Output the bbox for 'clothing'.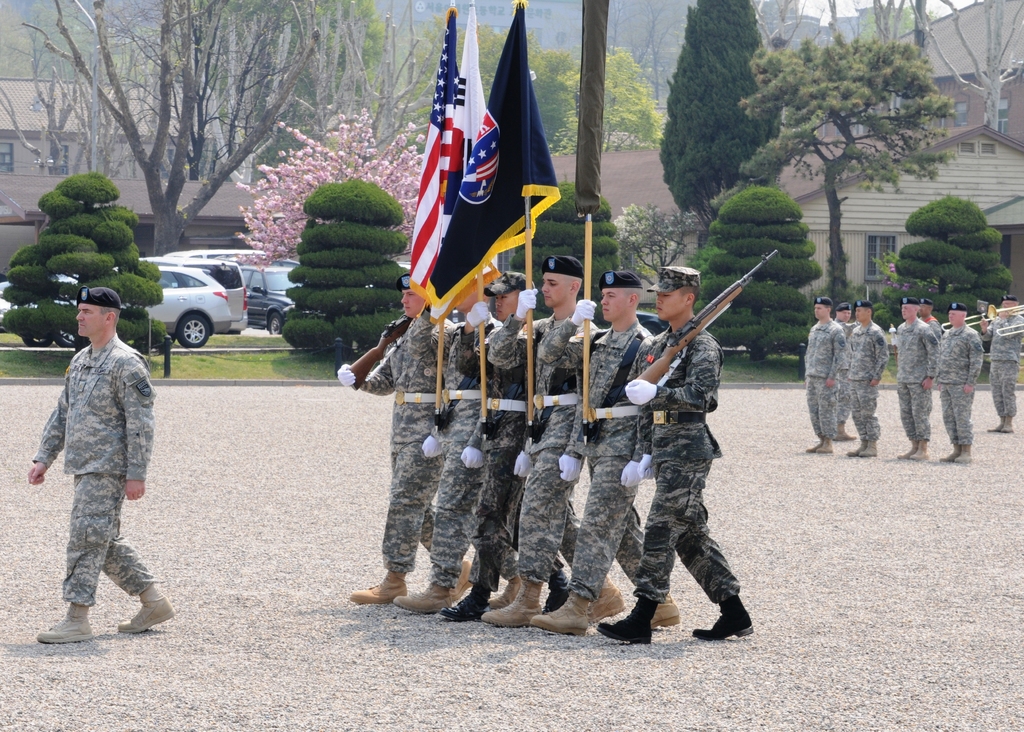
938, 320, 982, 444.
